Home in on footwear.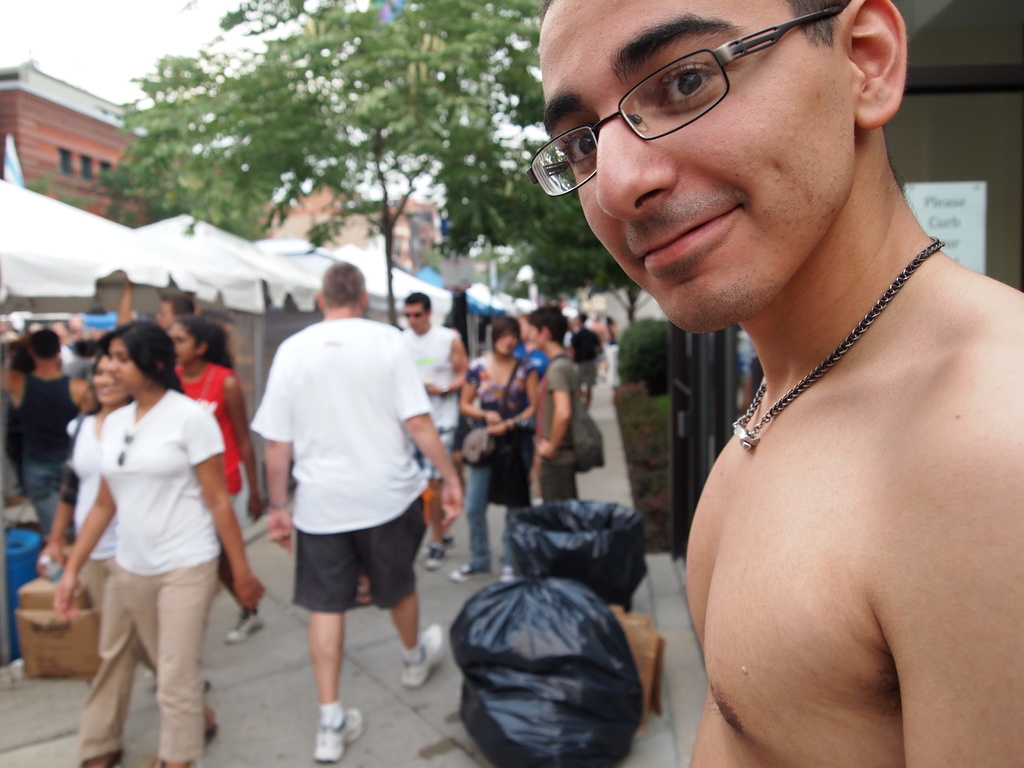
Homed in at (422,545,446,572).
